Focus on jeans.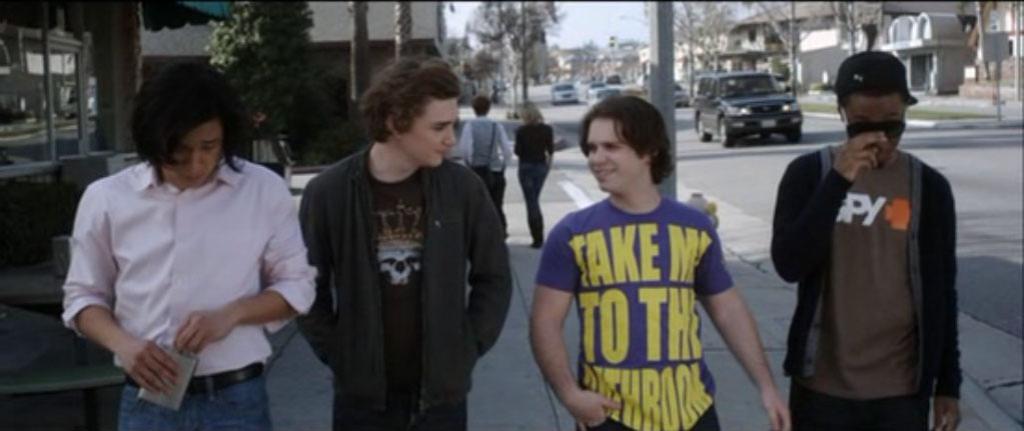
Focused at detection(480, 160, 511, 226).
